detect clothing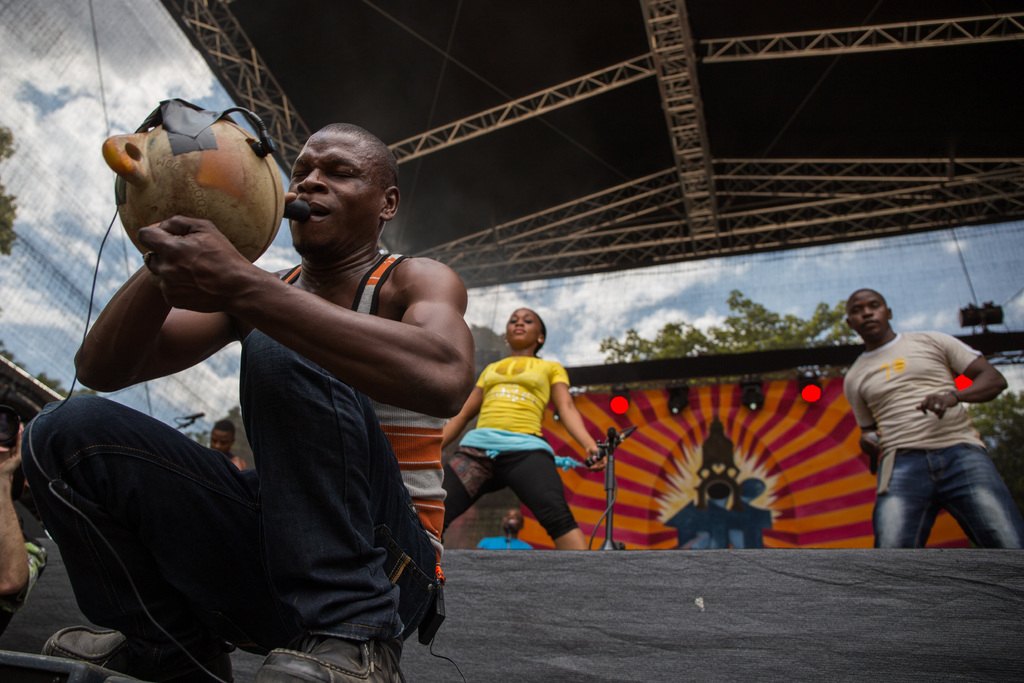
479/529/538/548
